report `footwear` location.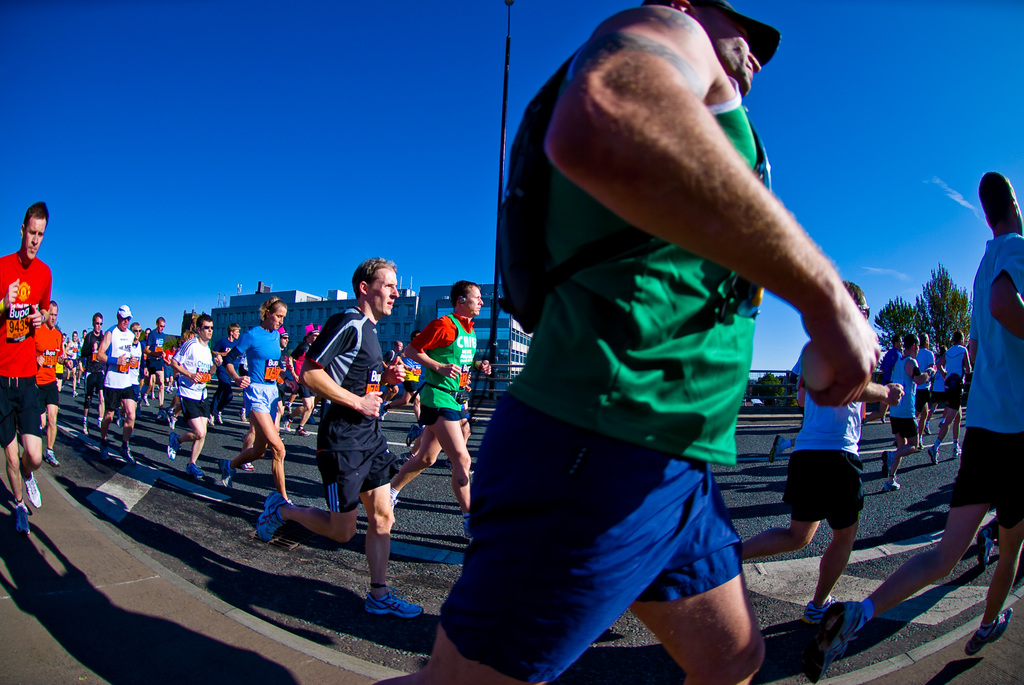
Report: (x1=241, y1=463, x2=255, y2=476).
